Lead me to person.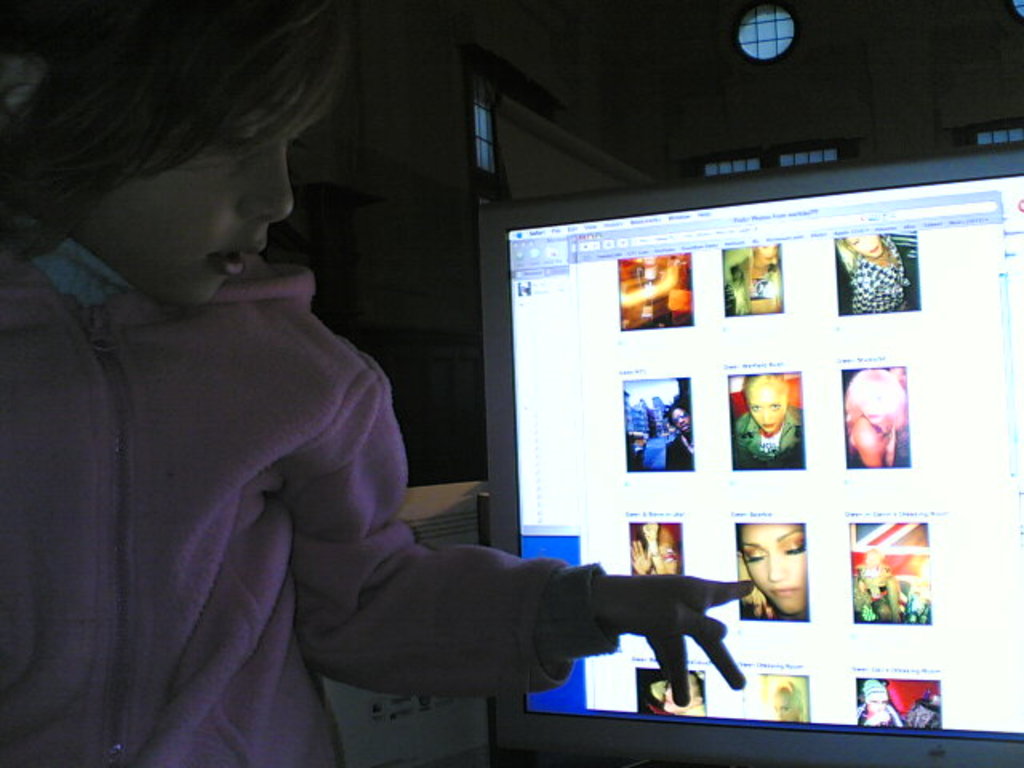
Lead to crop(667, 400, 696, 469).
